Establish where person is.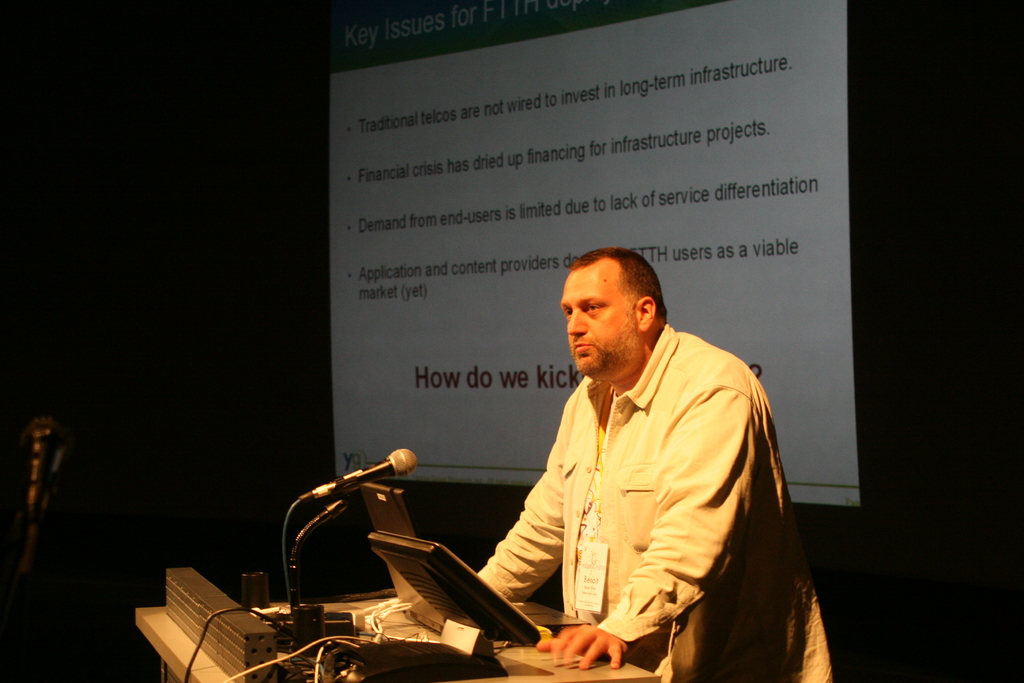
Established at 474, 251, 840, 682.
